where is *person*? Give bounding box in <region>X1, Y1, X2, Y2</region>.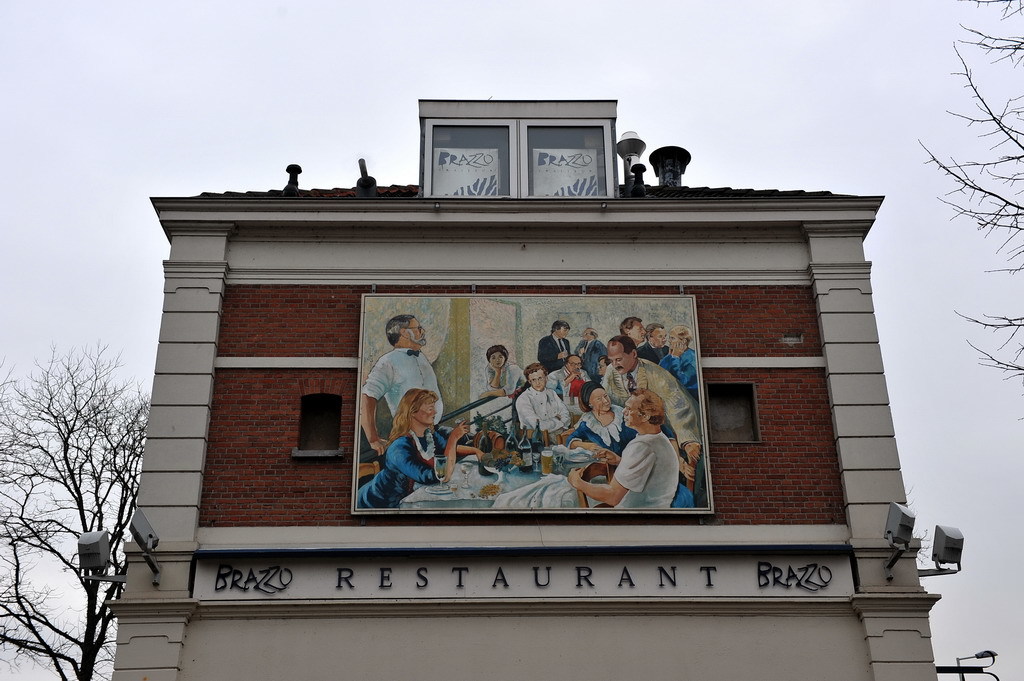
<region>566, 382, 637, 463</region>.
